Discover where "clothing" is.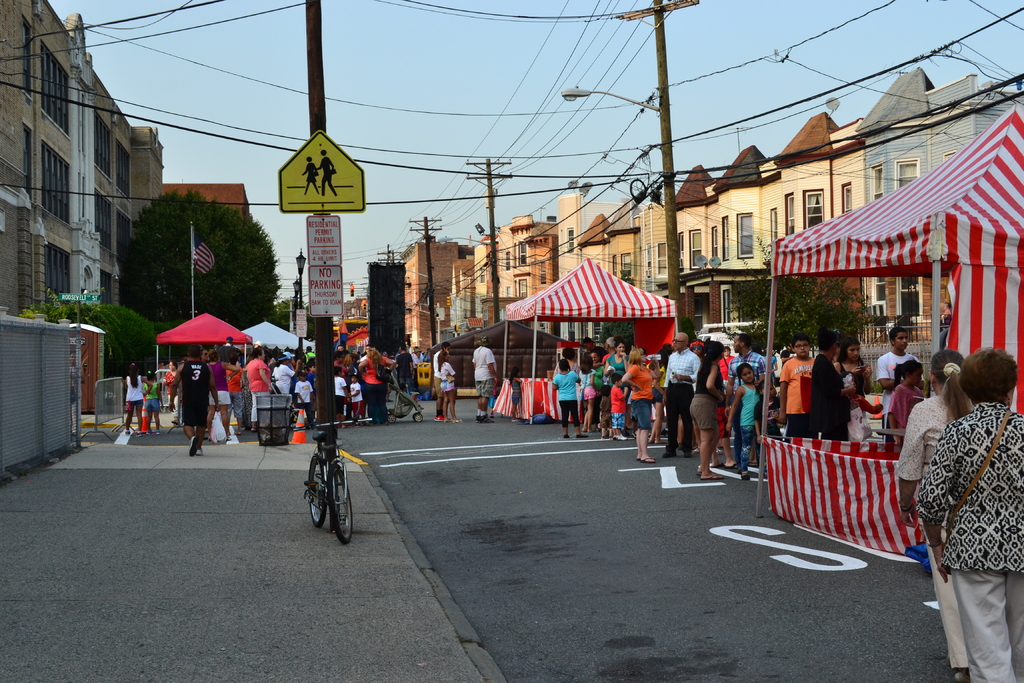
Discovered at rect(892, 393, 965, 670).
